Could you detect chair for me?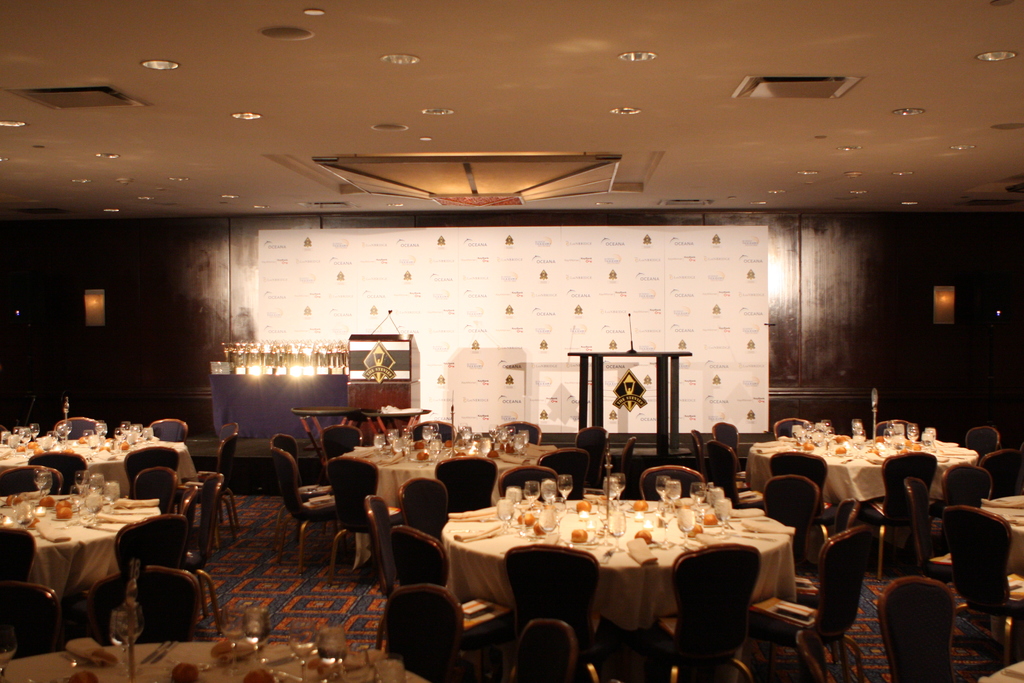
Detection result: {"left": 0, "top": 578, "right": 67, "bottom": 662}.
